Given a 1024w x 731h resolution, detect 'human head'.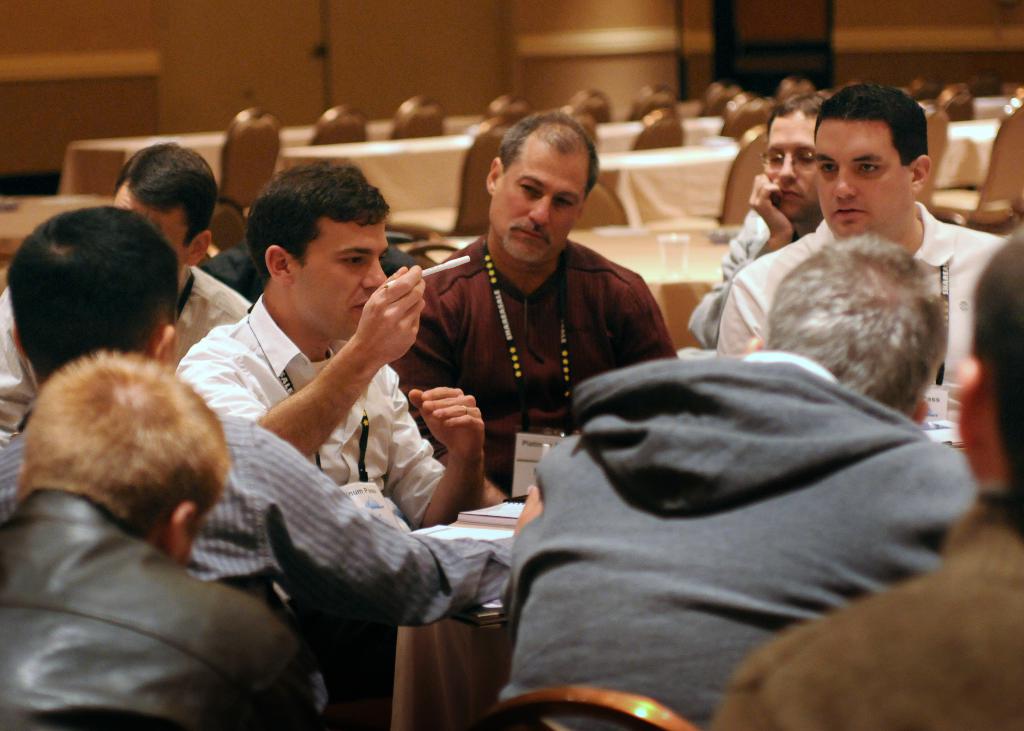
x1=486 y1=110 x2=601 y2=264.
